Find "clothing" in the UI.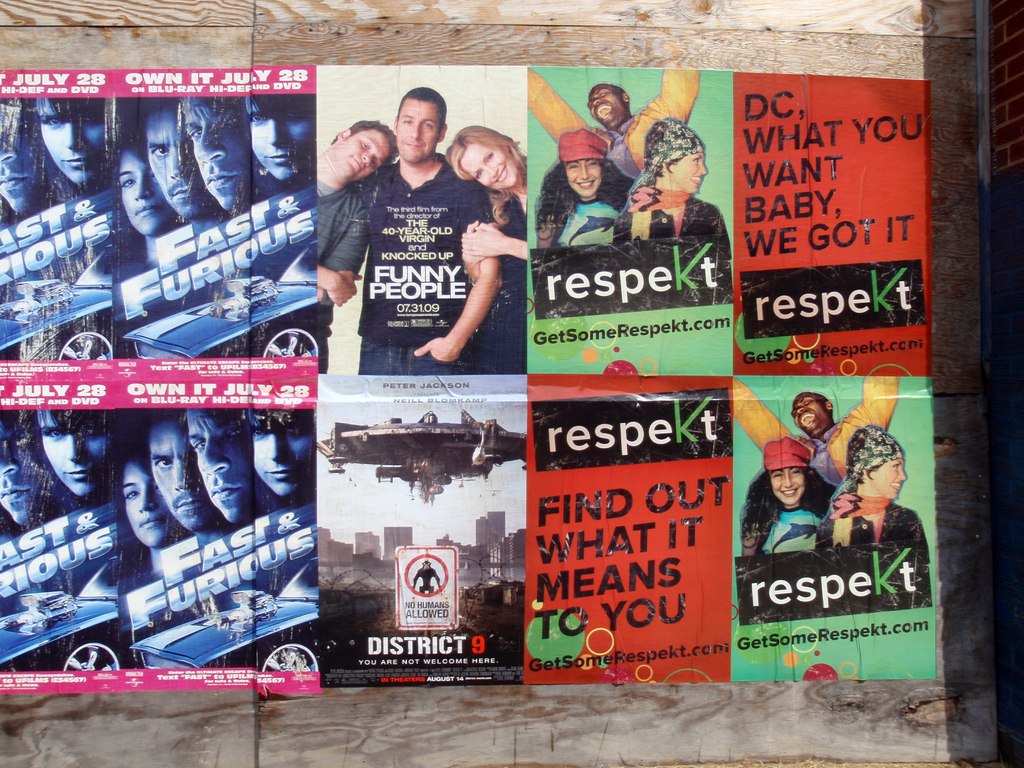
UI element at locate(516, 64, 700, 187).
